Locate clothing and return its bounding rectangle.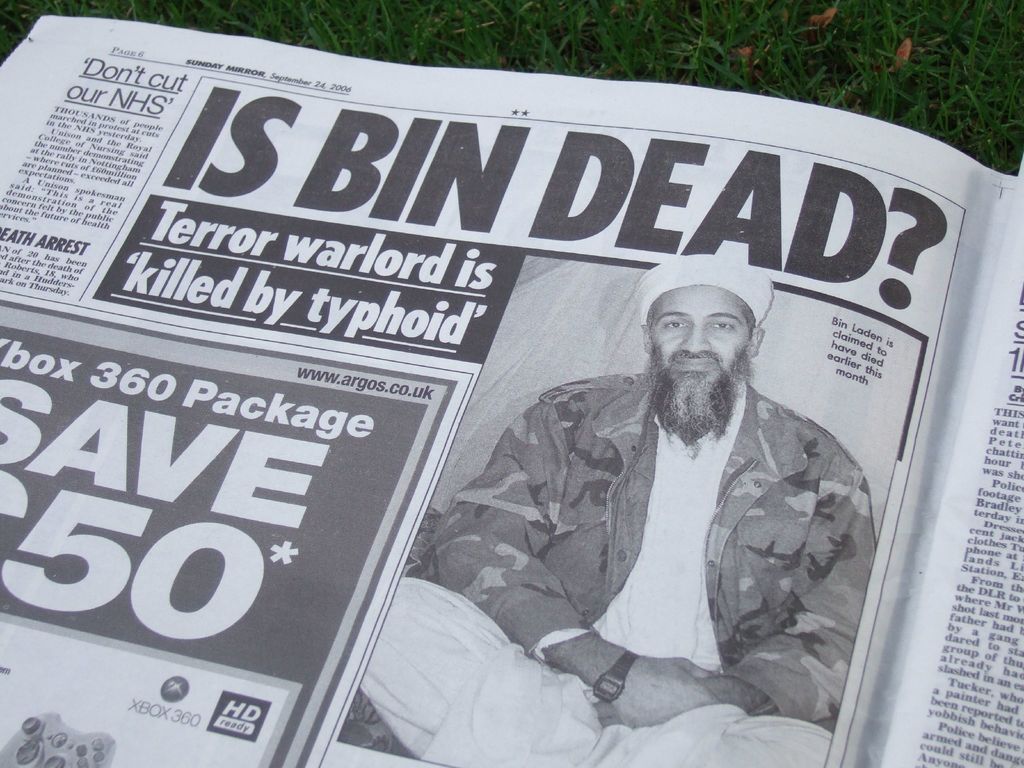
{"x1": 341, "y1": 363, "x2": 883, "y2": 767}.
